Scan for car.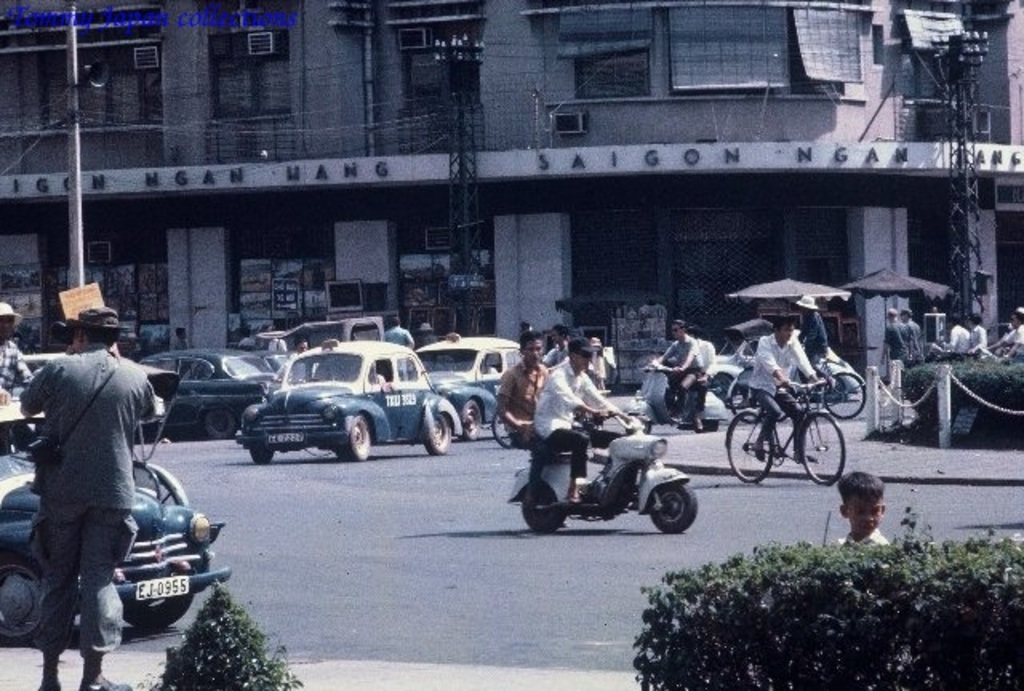
Scan result: select_region(0, 390, 227, 641).
